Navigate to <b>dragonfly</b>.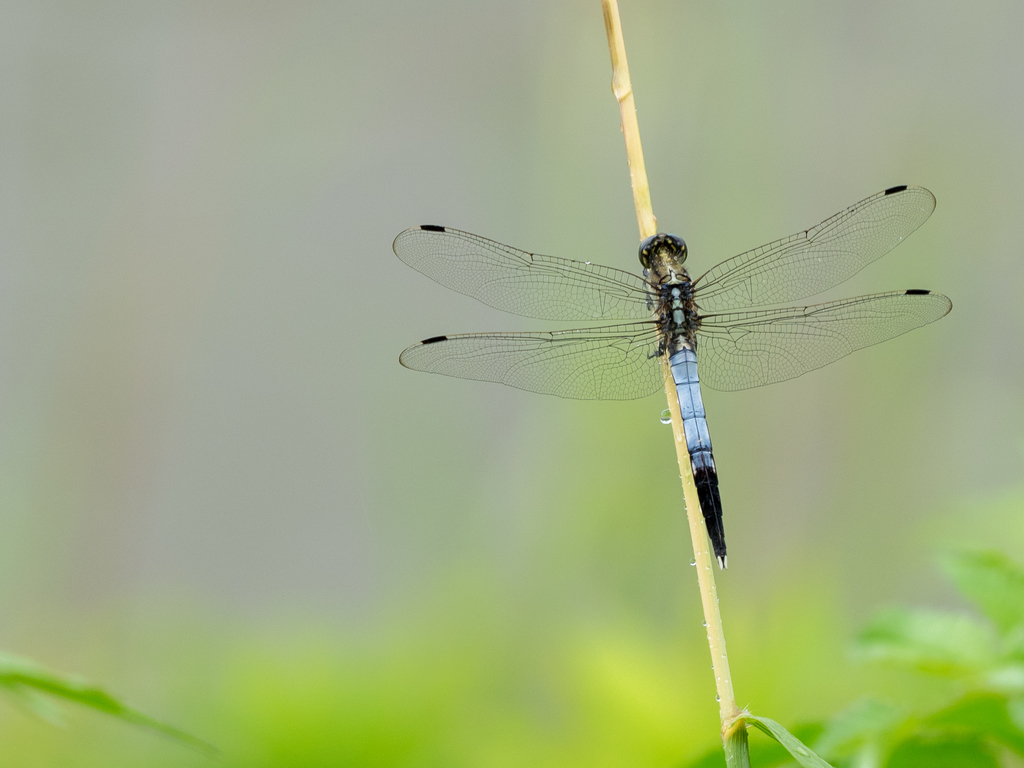
Navigation target: (left=399, top=183, right=952, bottom=570).
